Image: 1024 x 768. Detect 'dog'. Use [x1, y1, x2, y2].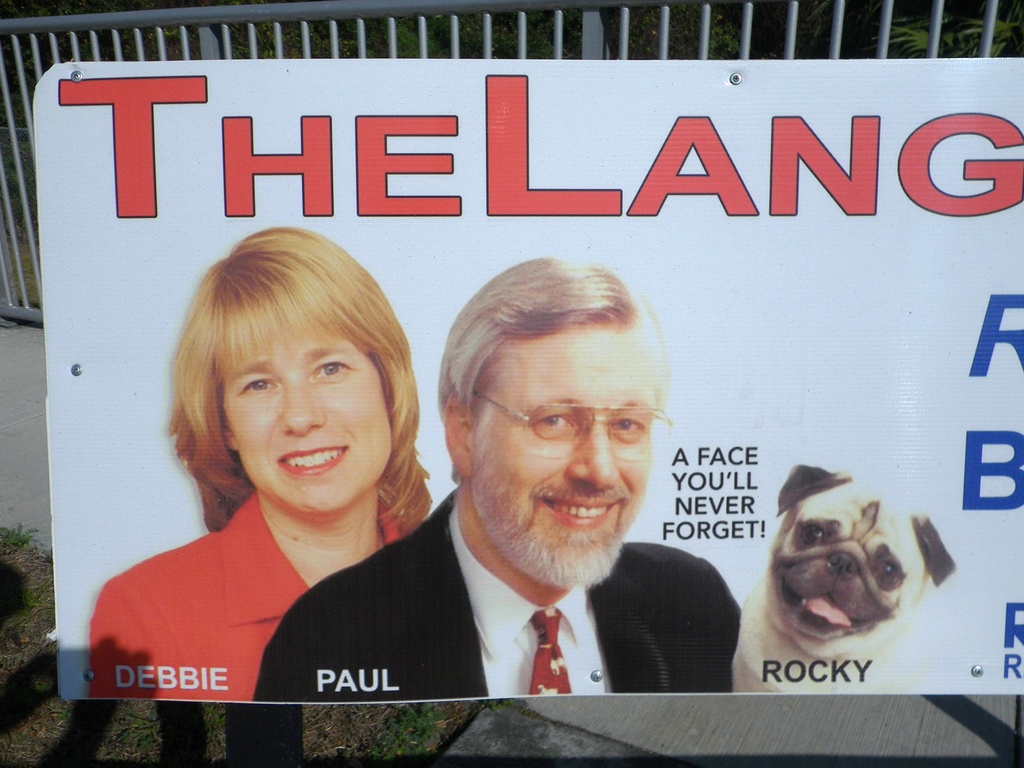
[730, 466, 954, 688].
